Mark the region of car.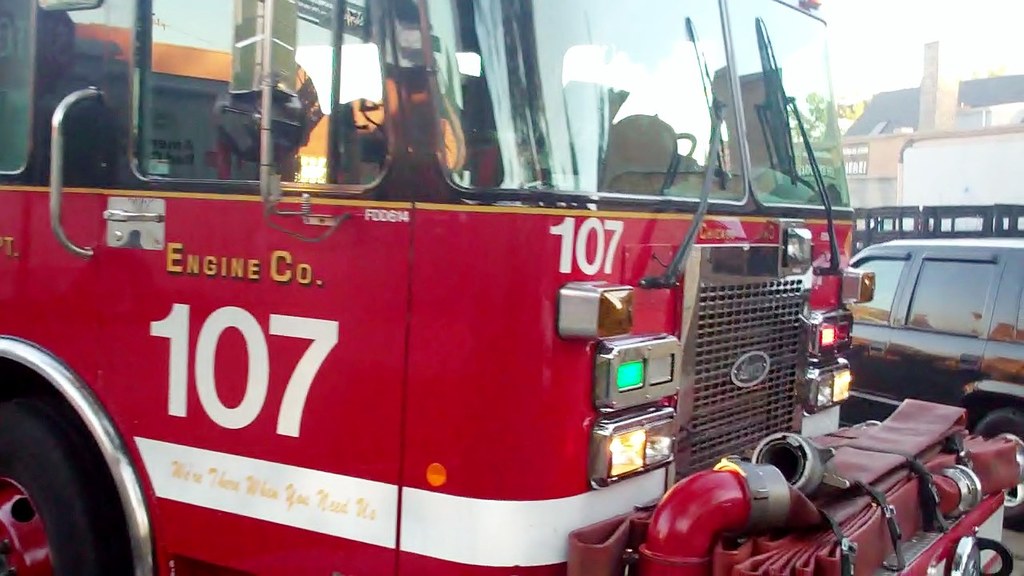
Region: 846, 242, 1023, 524.
